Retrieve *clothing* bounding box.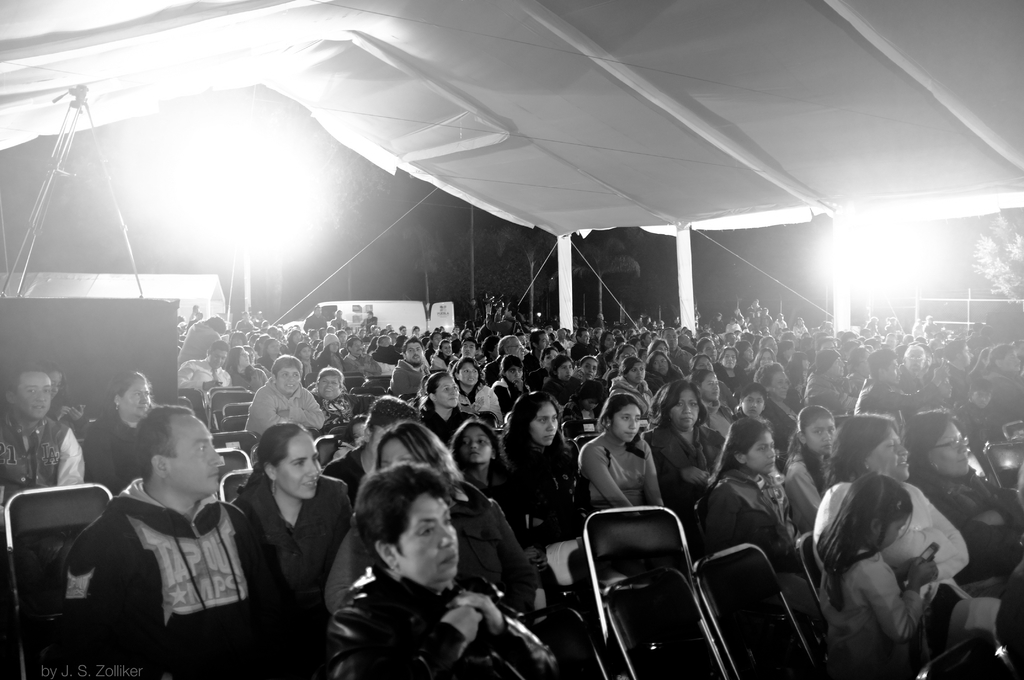
Bounding box: bbox(42, 396, 77, 427).
